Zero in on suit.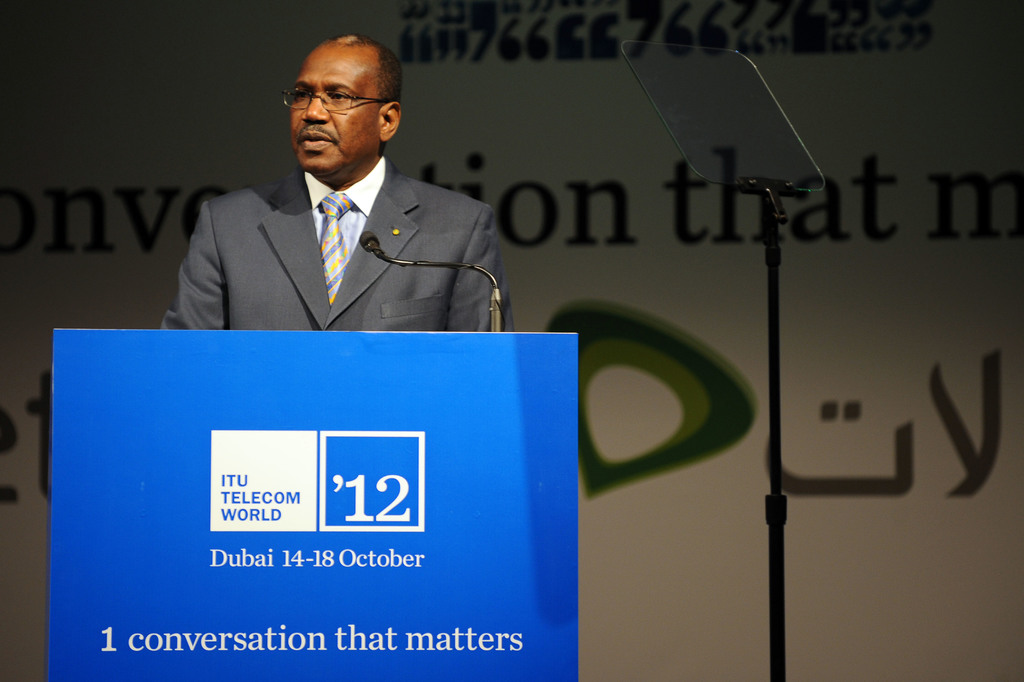
Zeroed in: 184:70:506:352.
